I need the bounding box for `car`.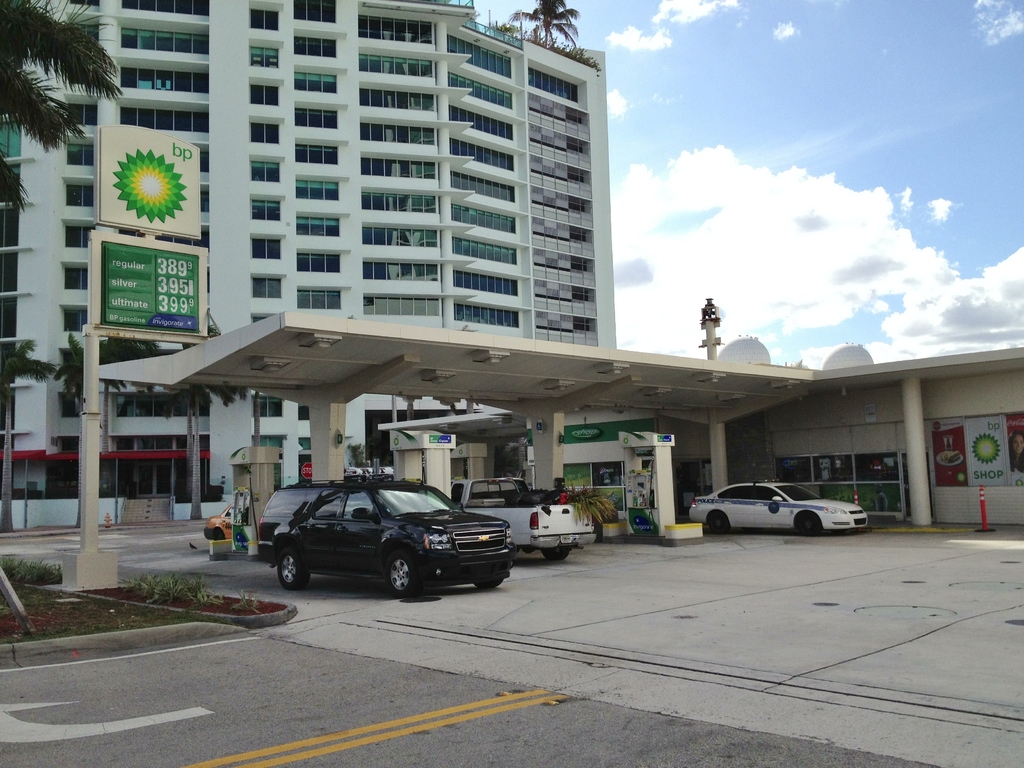
Here it is: rect(689, 479, 872, 534).
